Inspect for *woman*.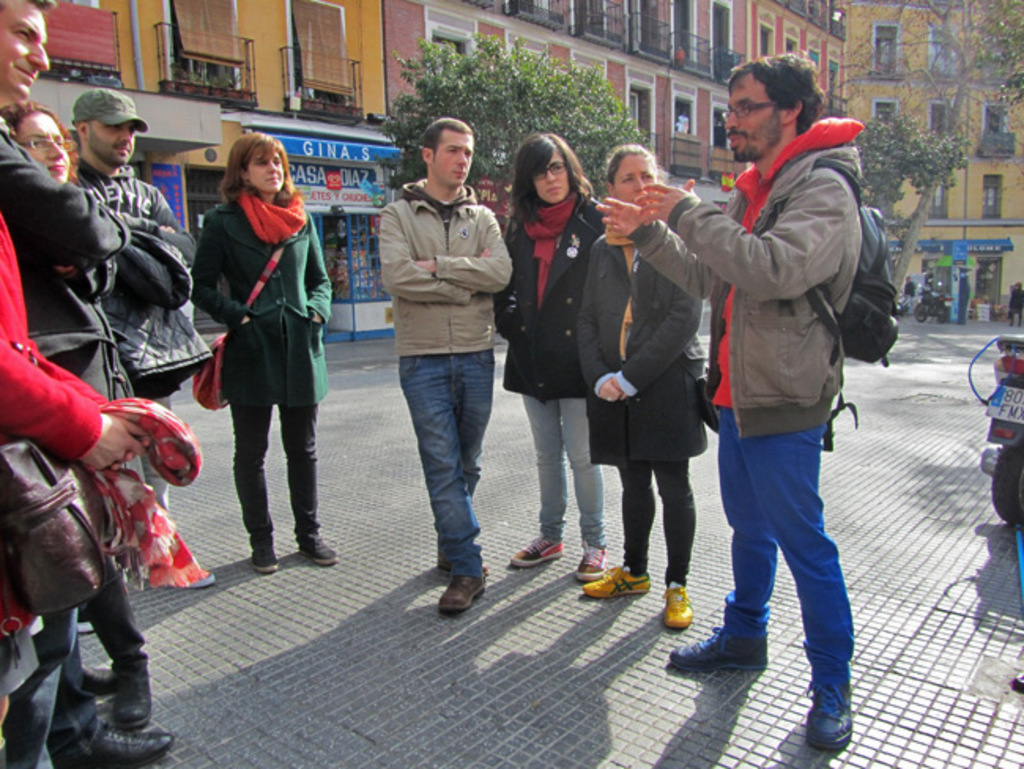
Inspection: rect(2, 98, 87, 186).
